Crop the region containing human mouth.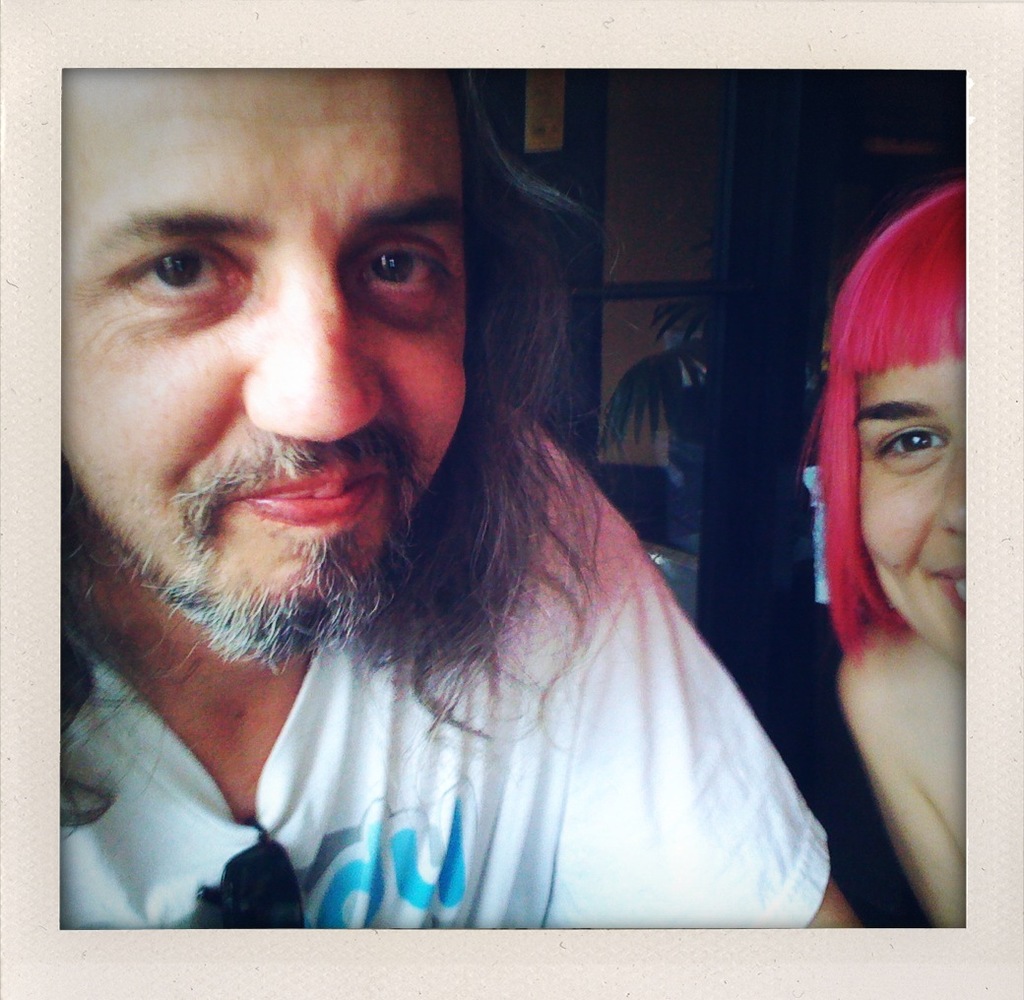
Crop region: x1=931 y1=562 x2=968 y2=615.
